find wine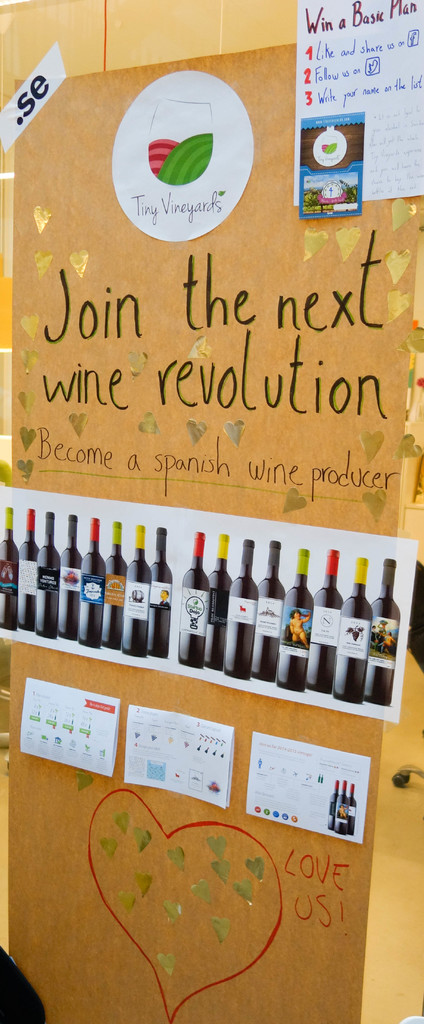
region(337, 557, 371, 704)
